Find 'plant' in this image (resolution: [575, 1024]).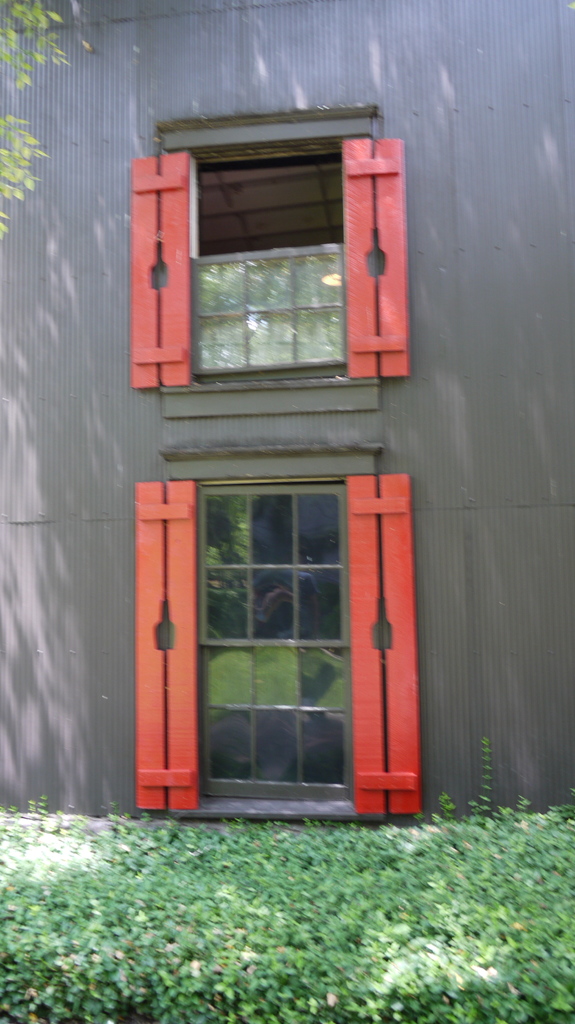
BBox(479, 739, 496, 819).
